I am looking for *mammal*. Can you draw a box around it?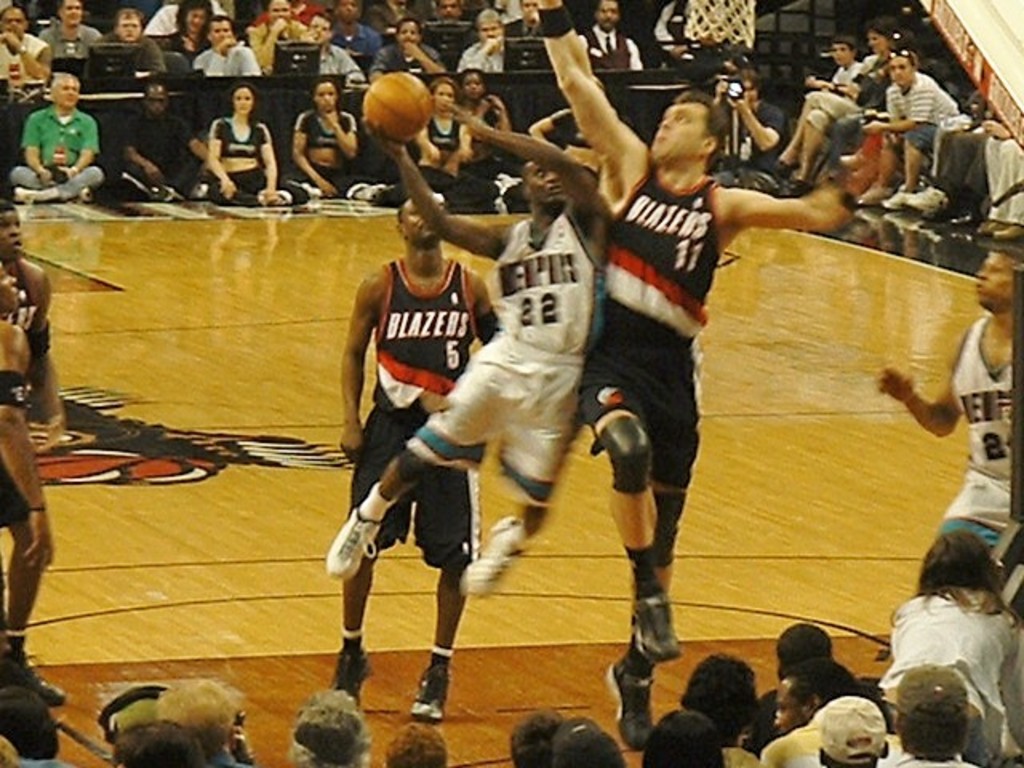
Sure, the bounding box is rect(0, 2, 53, 98).
